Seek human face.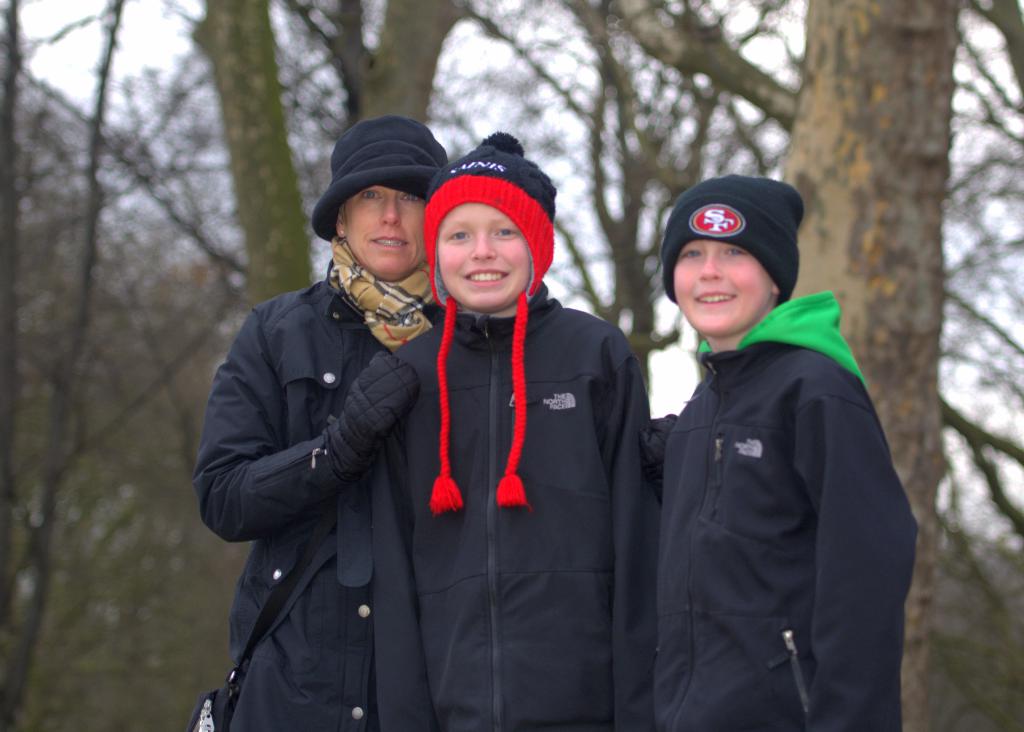
detection(673, 240, 775, 336).
